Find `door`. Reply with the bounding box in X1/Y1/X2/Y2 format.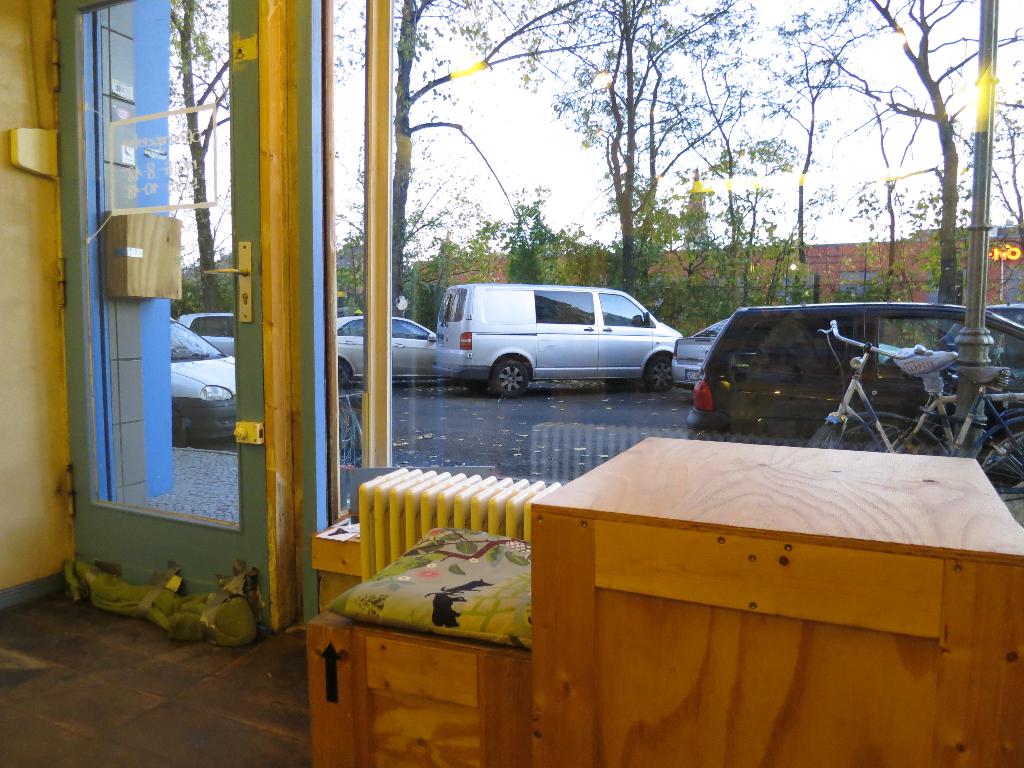
72/48/263/622.
